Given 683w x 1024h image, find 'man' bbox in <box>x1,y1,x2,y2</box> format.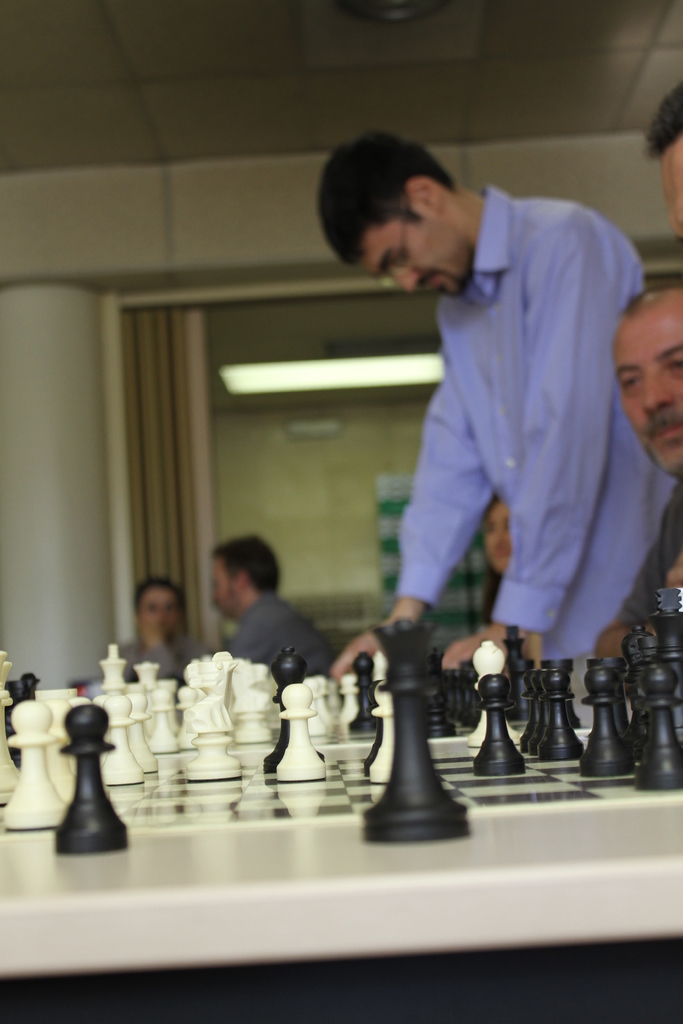
<box>312,110,660,740</box>.
